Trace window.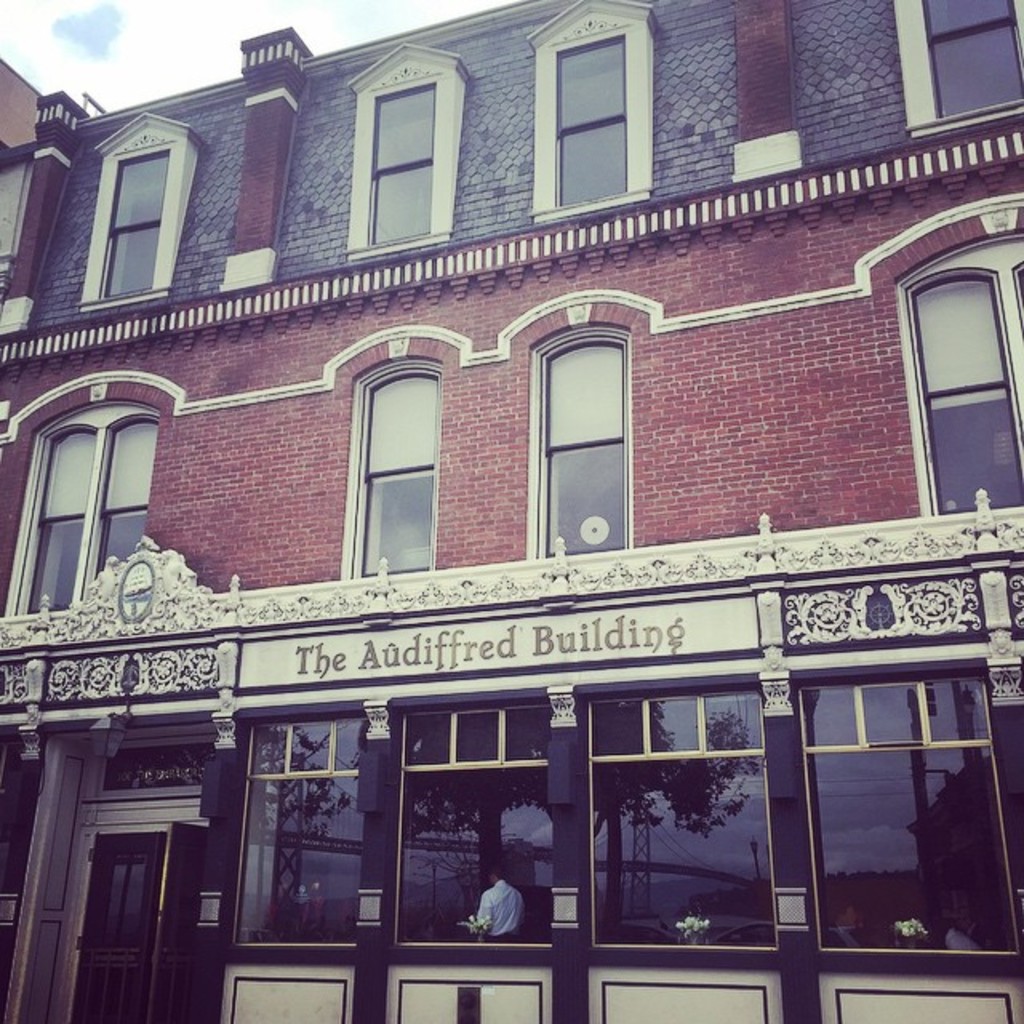
Traced to <bbox>394, 704, 550, 947</bbox>.
